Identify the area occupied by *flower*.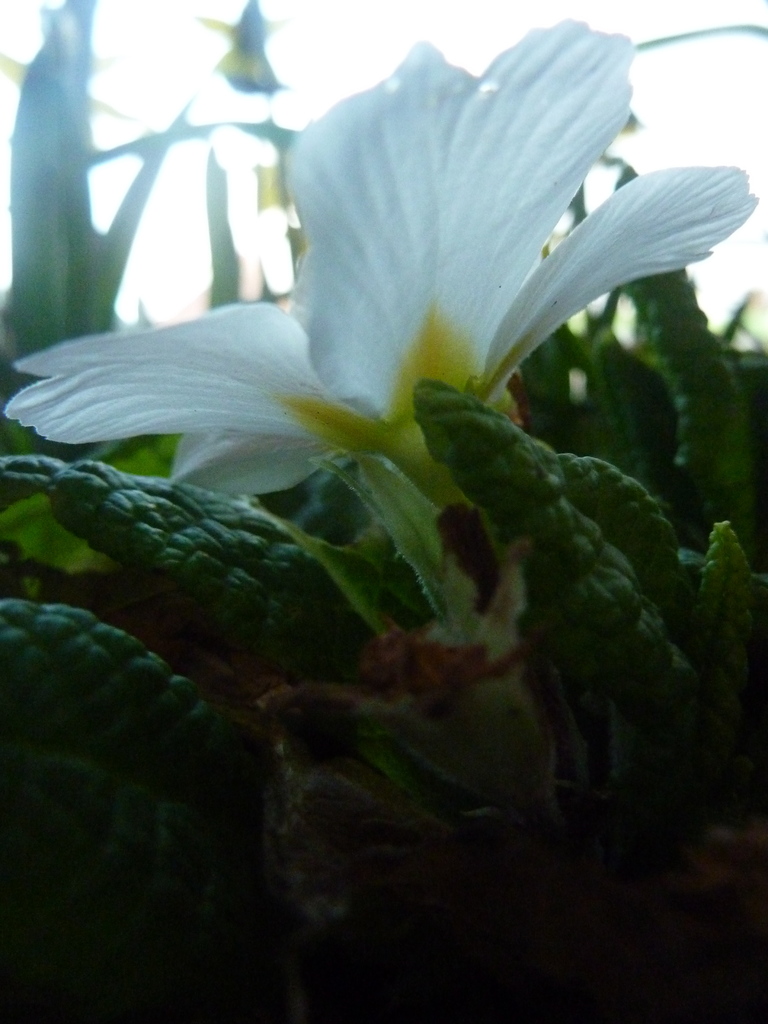
Area: bbox=(61, 10, 767, 487).
